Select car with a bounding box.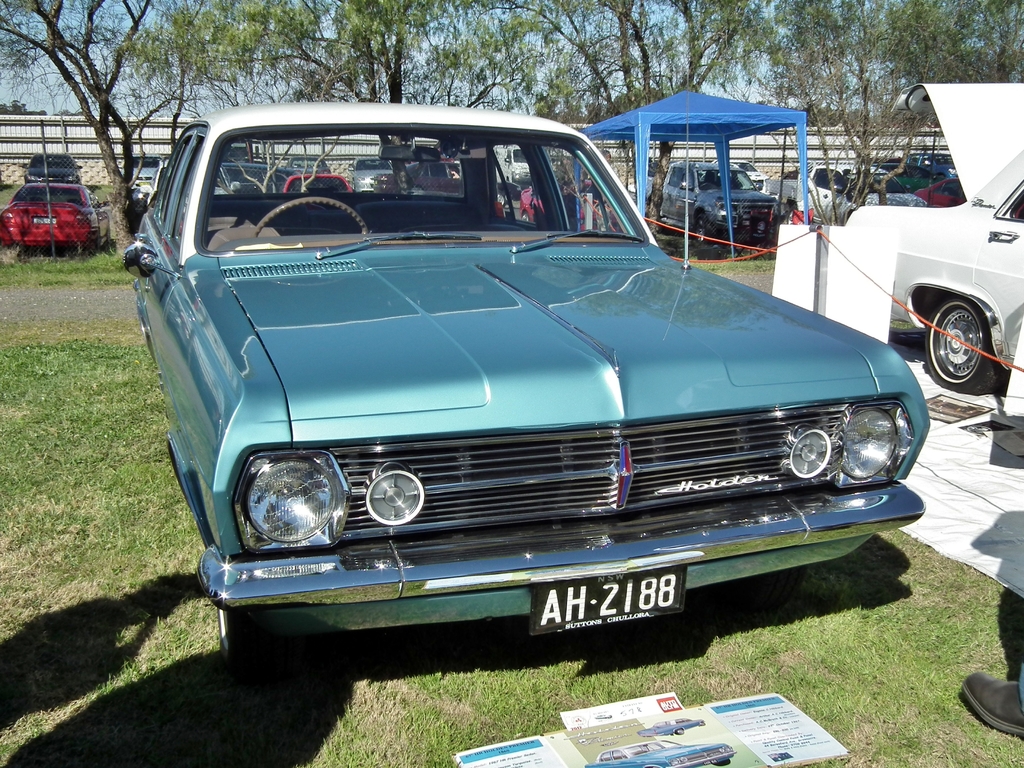
box(25, 151, 80, 187).
